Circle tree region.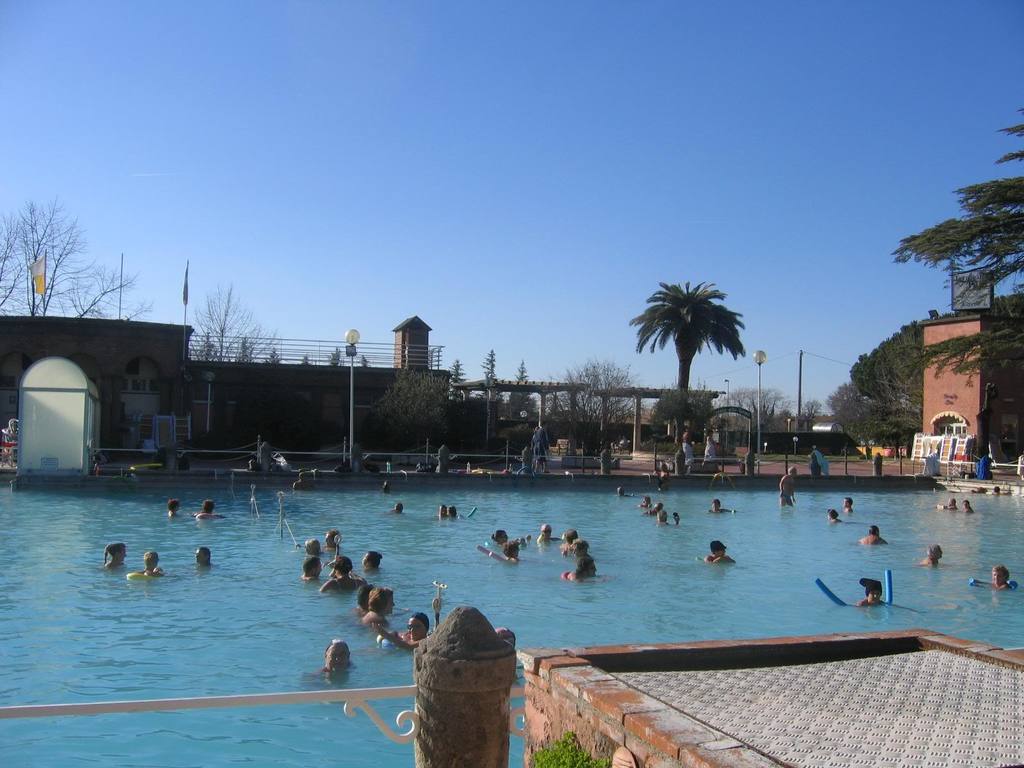
Region: l=192, t=282, r=279, b=368.
